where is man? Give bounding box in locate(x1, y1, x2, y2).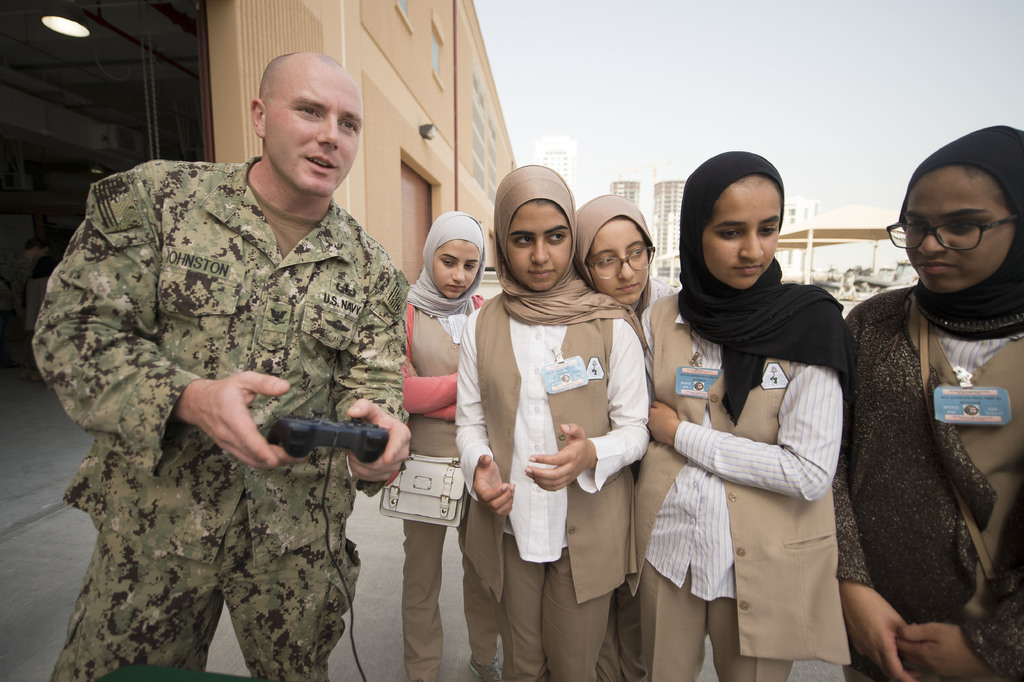
locate(30, 49, 410, 681).
